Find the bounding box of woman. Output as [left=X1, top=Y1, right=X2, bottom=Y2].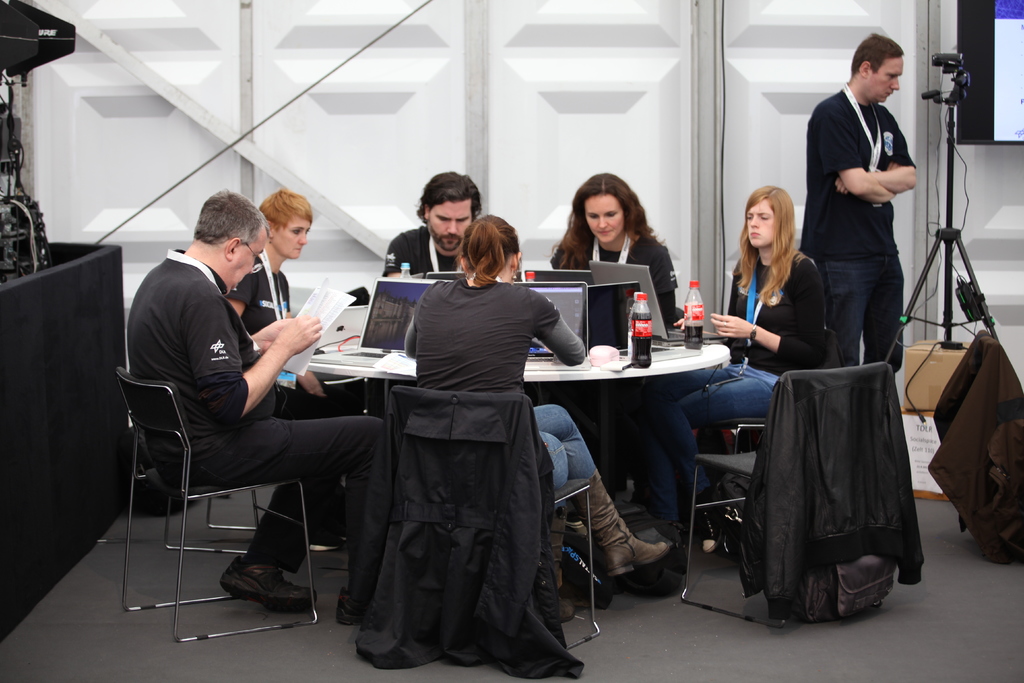
[left=548, top=170, right=677, bottom=327].
